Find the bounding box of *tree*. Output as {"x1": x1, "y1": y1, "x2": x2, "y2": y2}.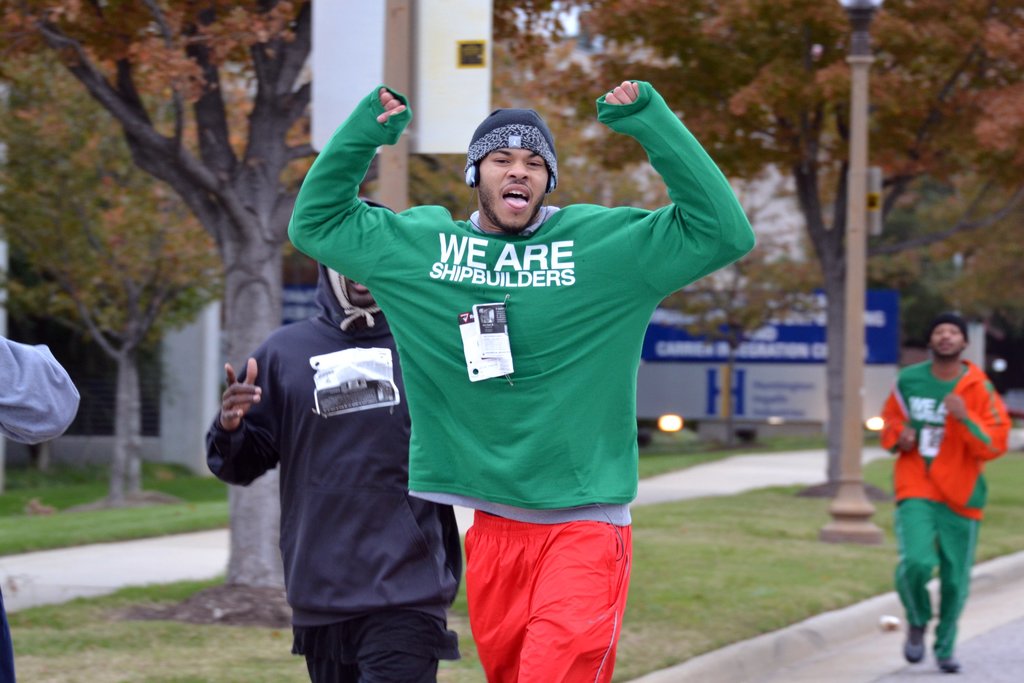
{"x1": 530, "y1": 0, "x2": 1023, "y2": 500}.
